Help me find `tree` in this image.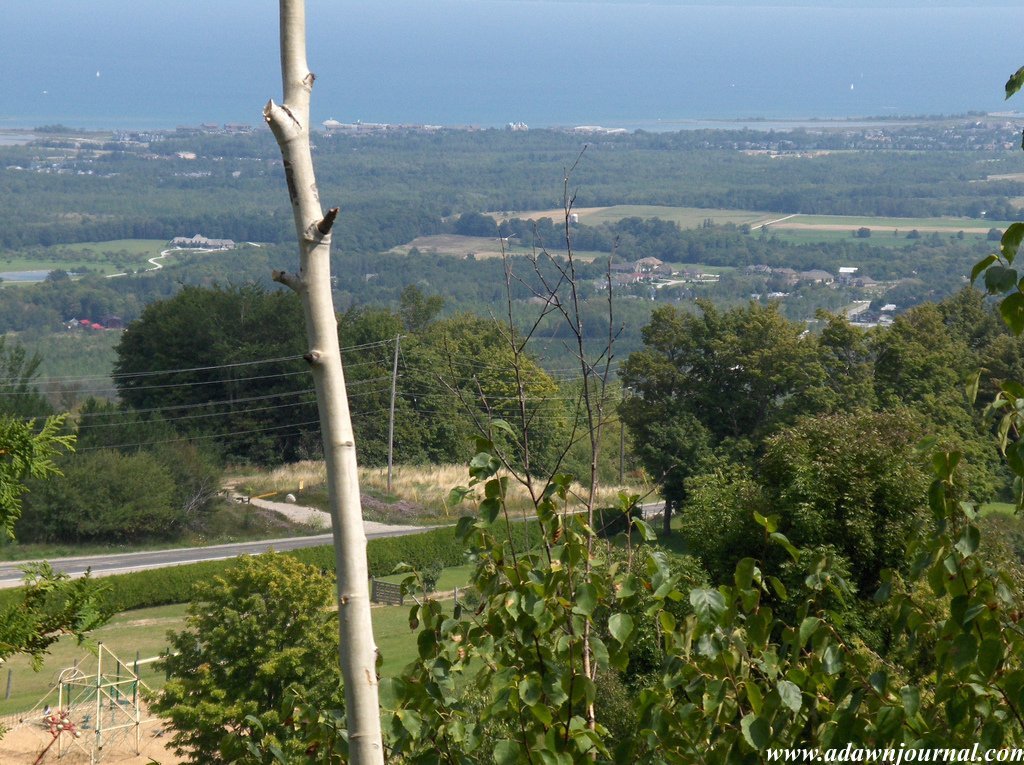
Found it: pyautogui.locateOnScreen(6, 393, 66, 456).
